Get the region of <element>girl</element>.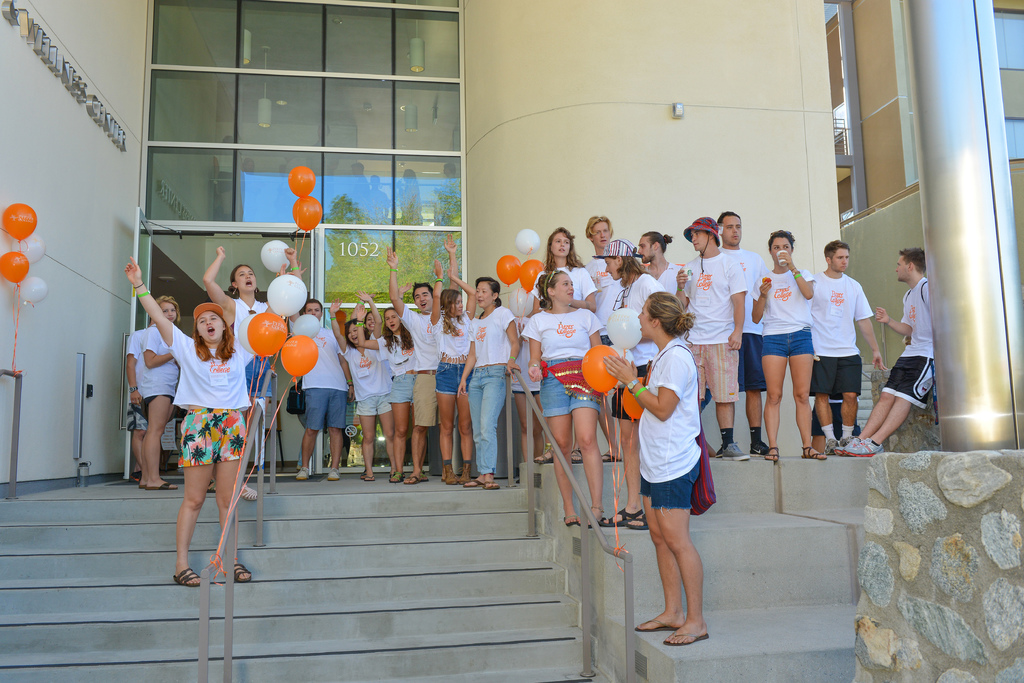
588, 293, 706, 658.
